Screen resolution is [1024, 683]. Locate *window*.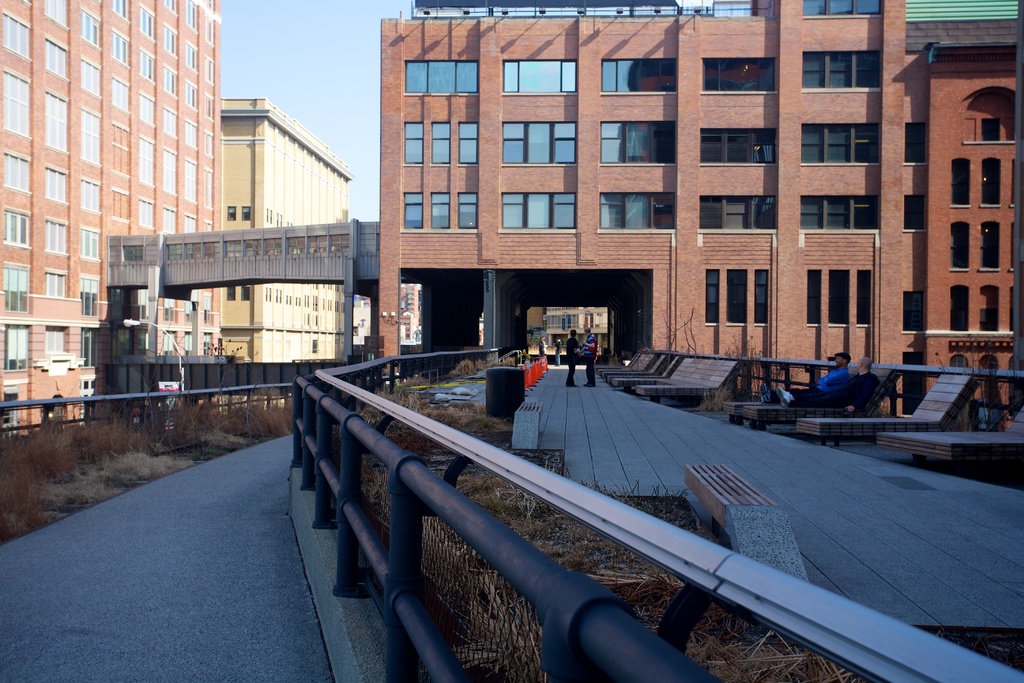
<bbox>500, 121, 578, 169</bbox>.
